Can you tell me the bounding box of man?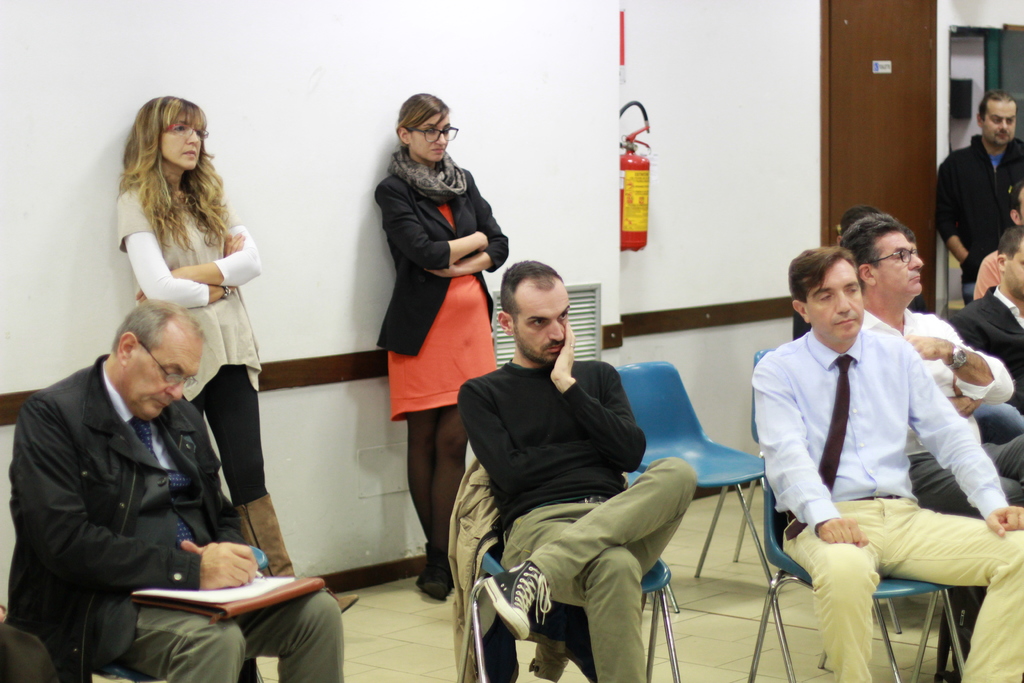
[left=460, top=256, right=706, bottom=682].
